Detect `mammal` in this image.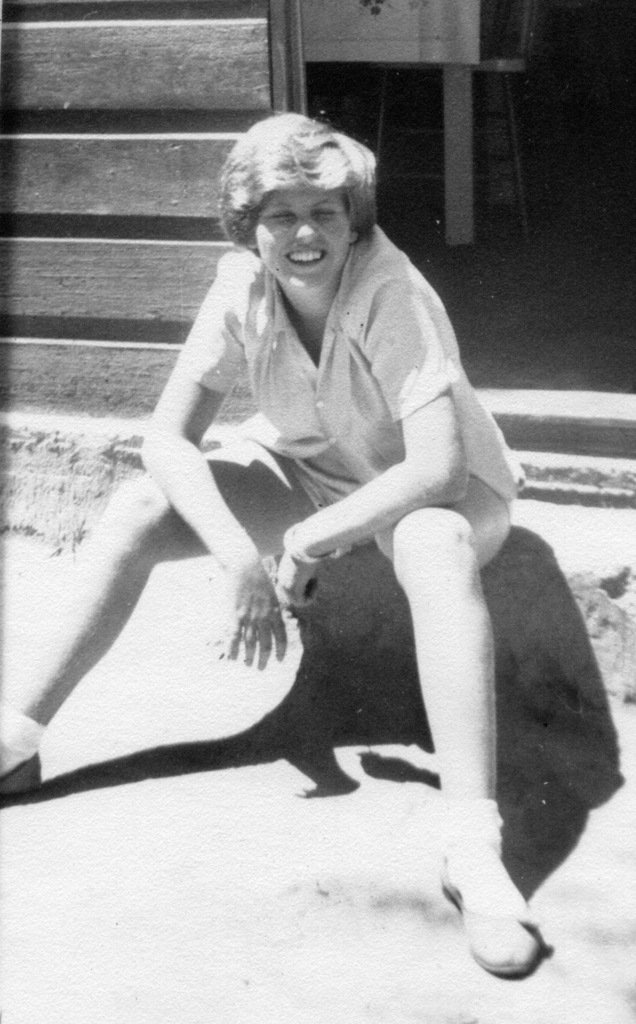
Detection: (x1=55, y1=192, x2=566, y2=929).
